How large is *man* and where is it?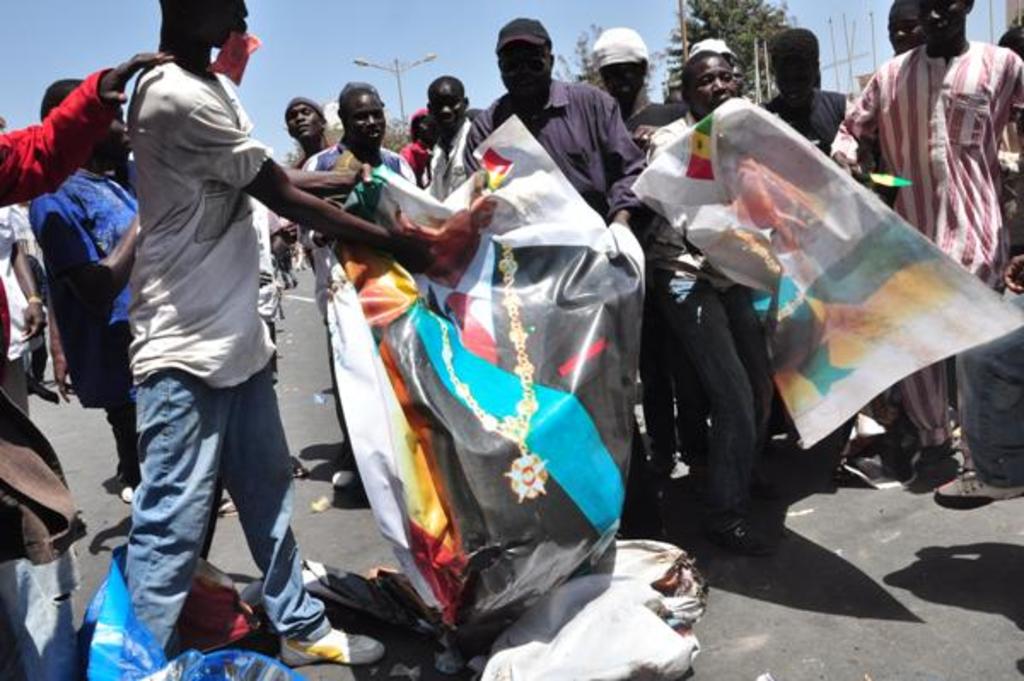
Bounding box: [756,27,848,155].
